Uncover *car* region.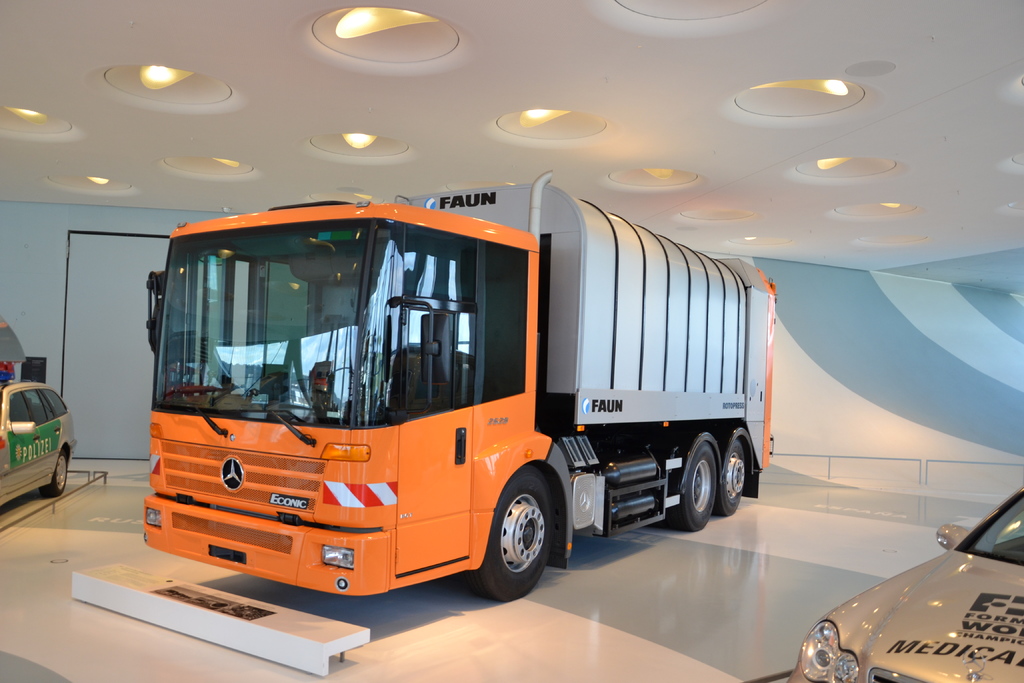
Uncovered: Rect(787, 481, 1023, 682).
